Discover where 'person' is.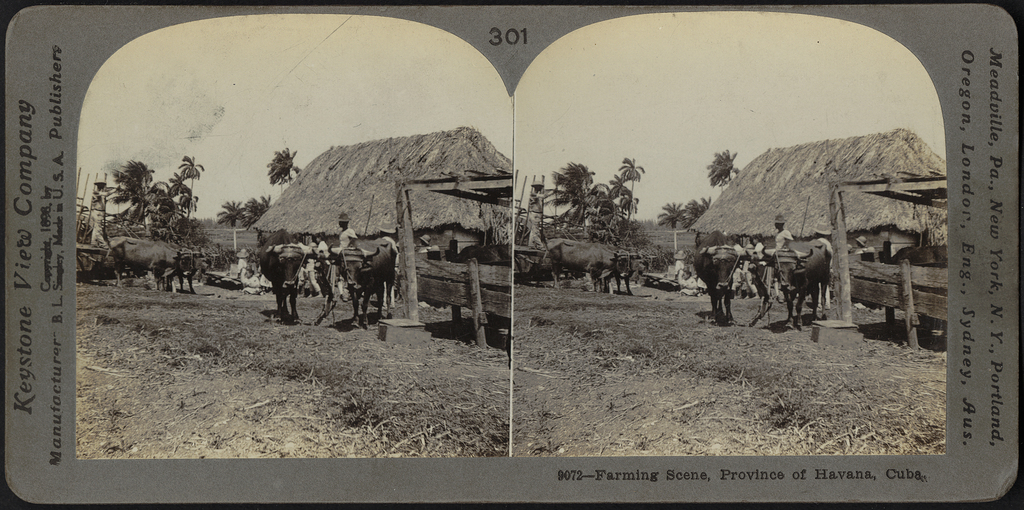
Discovered at box=[338, 214, 356, 251].
